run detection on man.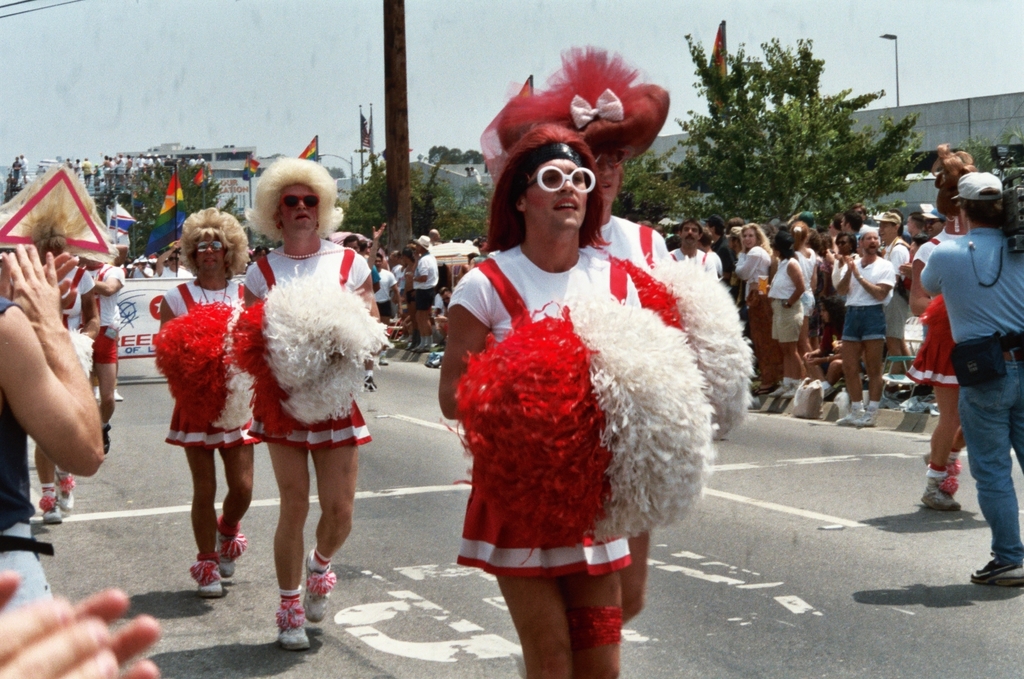
Result: 341,237,363,251.
